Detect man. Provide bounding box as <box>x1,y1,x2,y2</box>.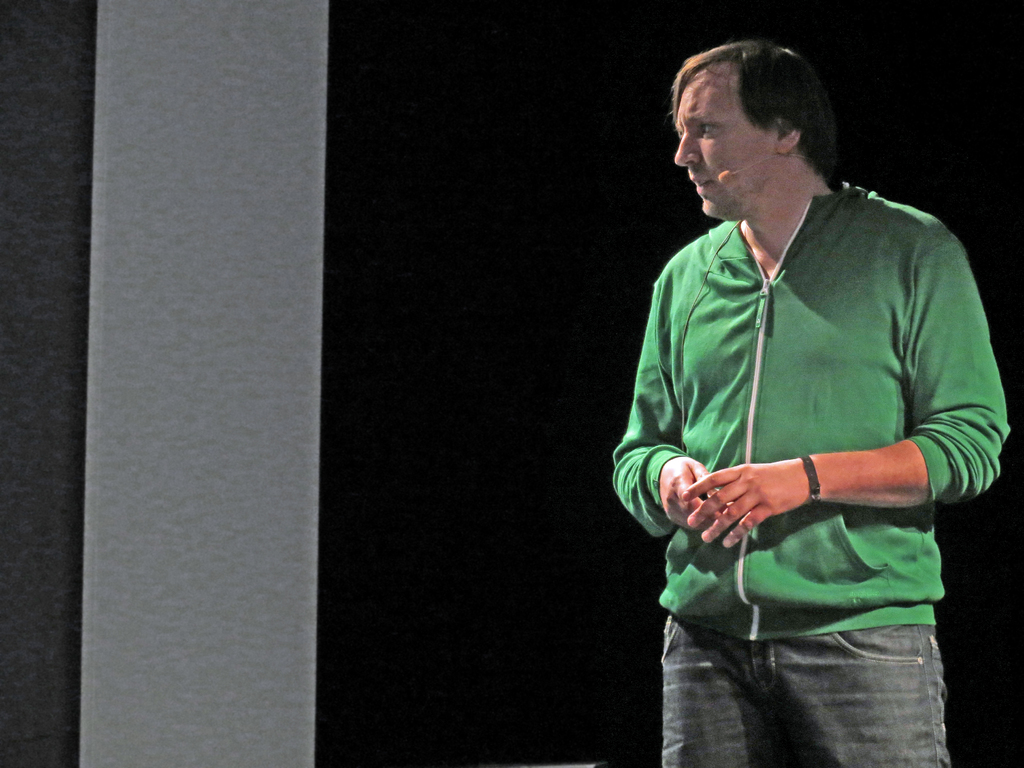
<box>610,17,990,765</box>.
